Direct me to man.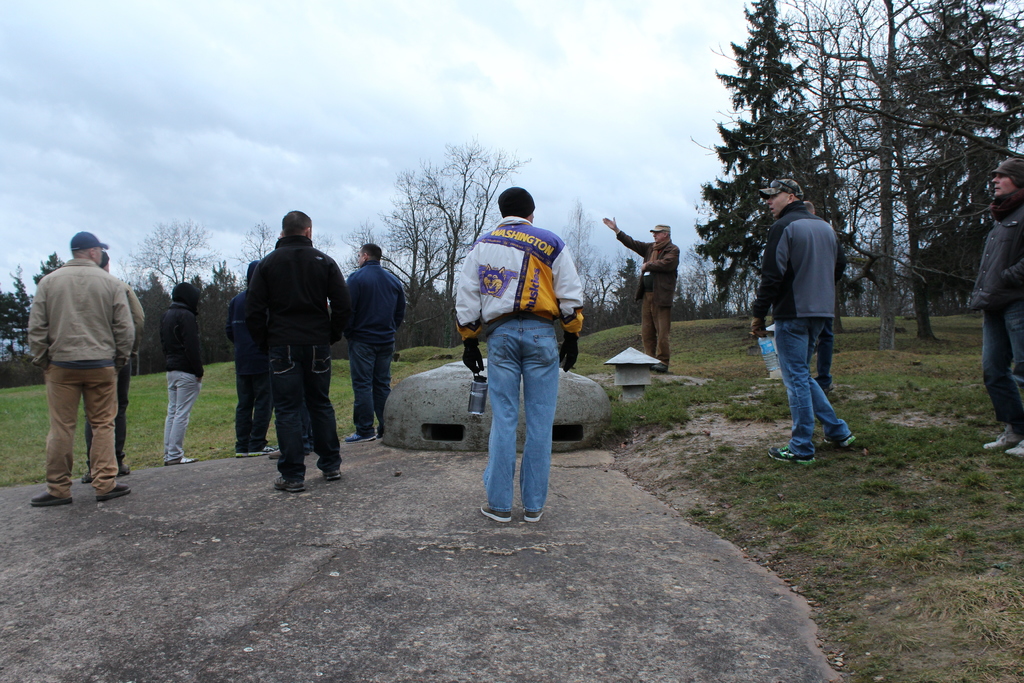
Direction: [x1=224, y1=268, x2=273, y2=462].
